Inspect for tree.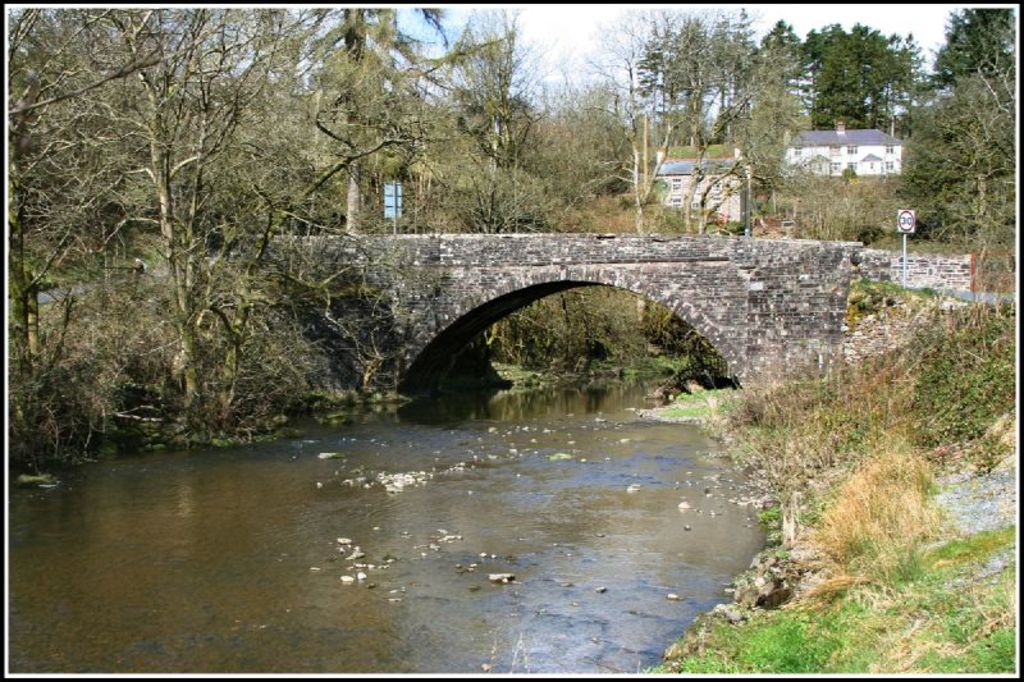
Inspection: box(127, 91, 376, 345).
